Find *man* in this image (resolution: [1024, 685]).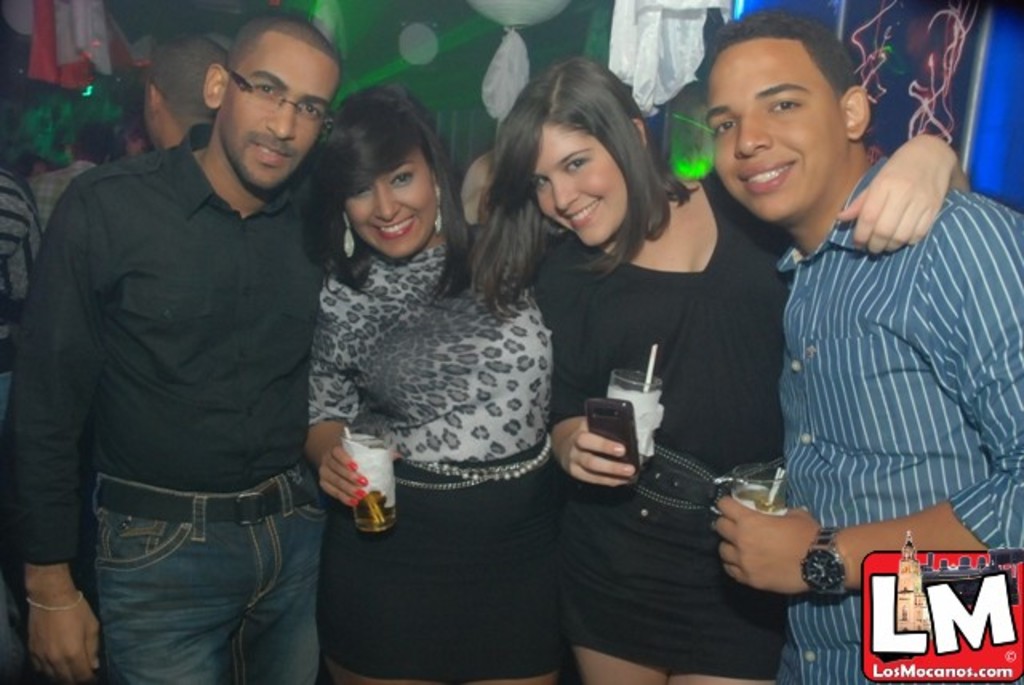
27,11,384,674.
